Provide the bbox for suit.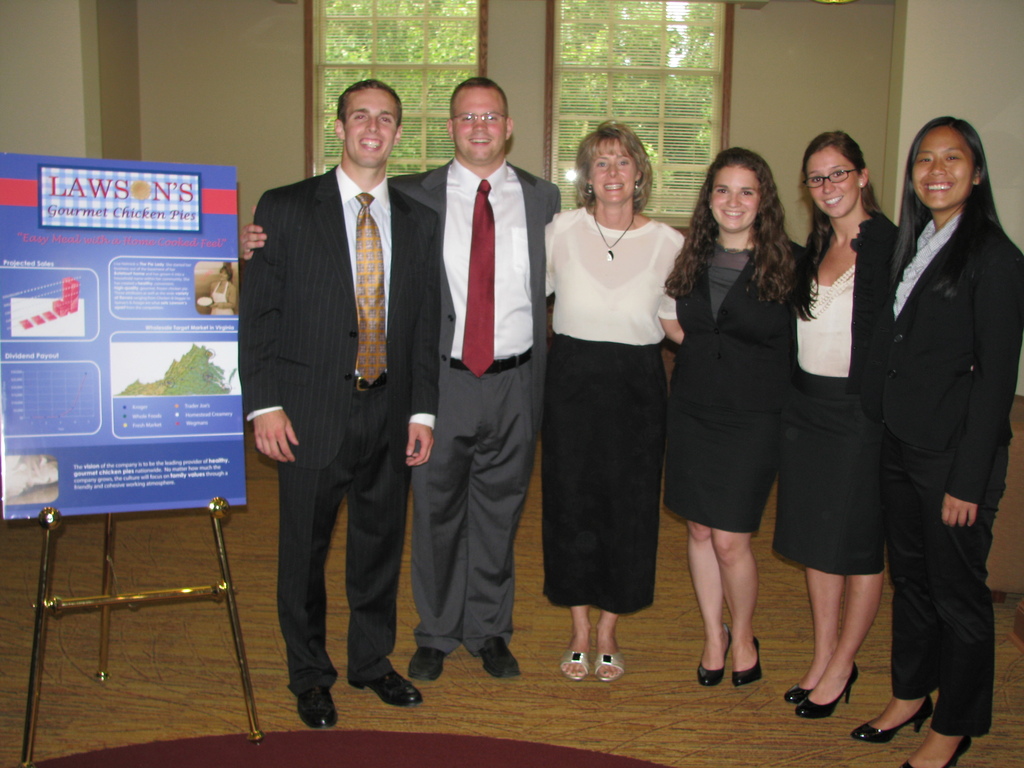
left=387, top=158, right=564, bottom=655.
